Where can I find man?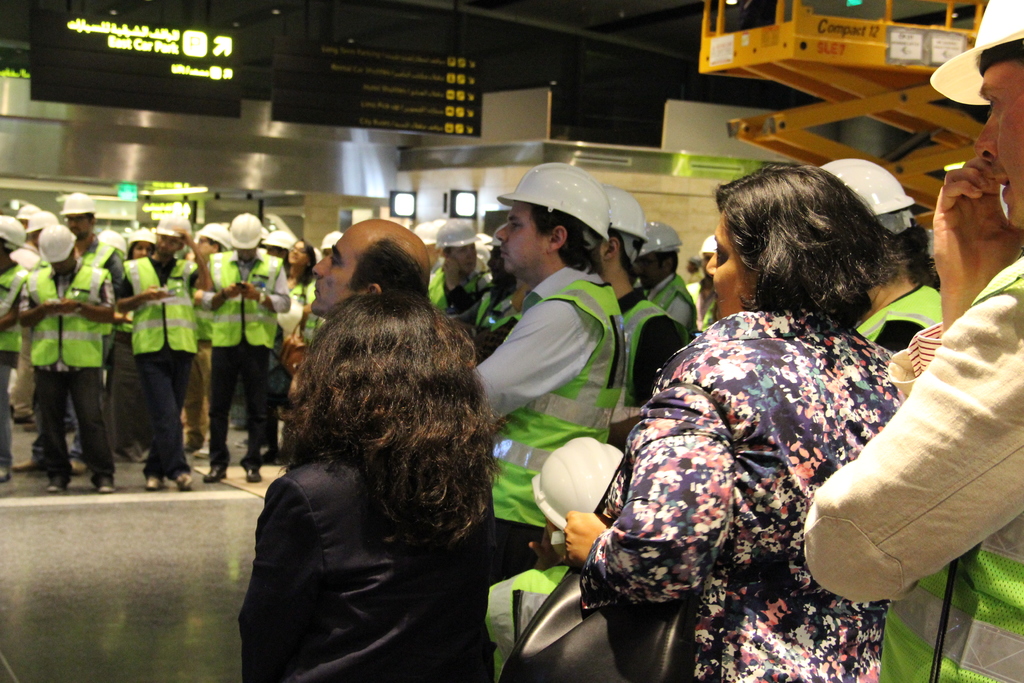
You can find it at [x1=428, y1=222, x2=501, y2=341].
